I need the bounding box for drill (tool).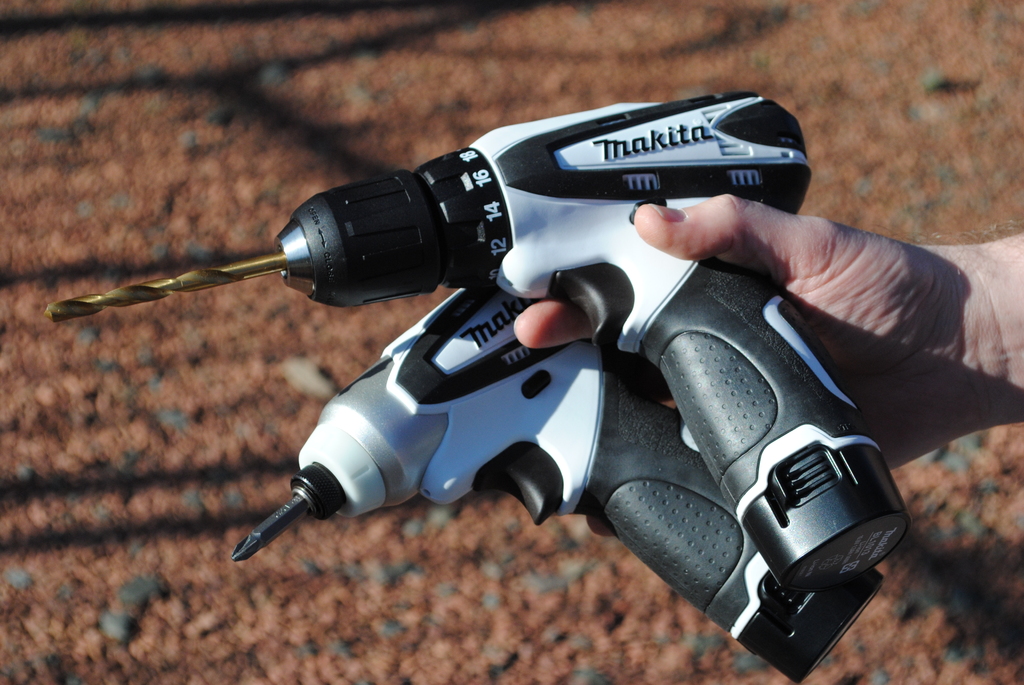
Here it is: region(45, 90, 911, 587).
